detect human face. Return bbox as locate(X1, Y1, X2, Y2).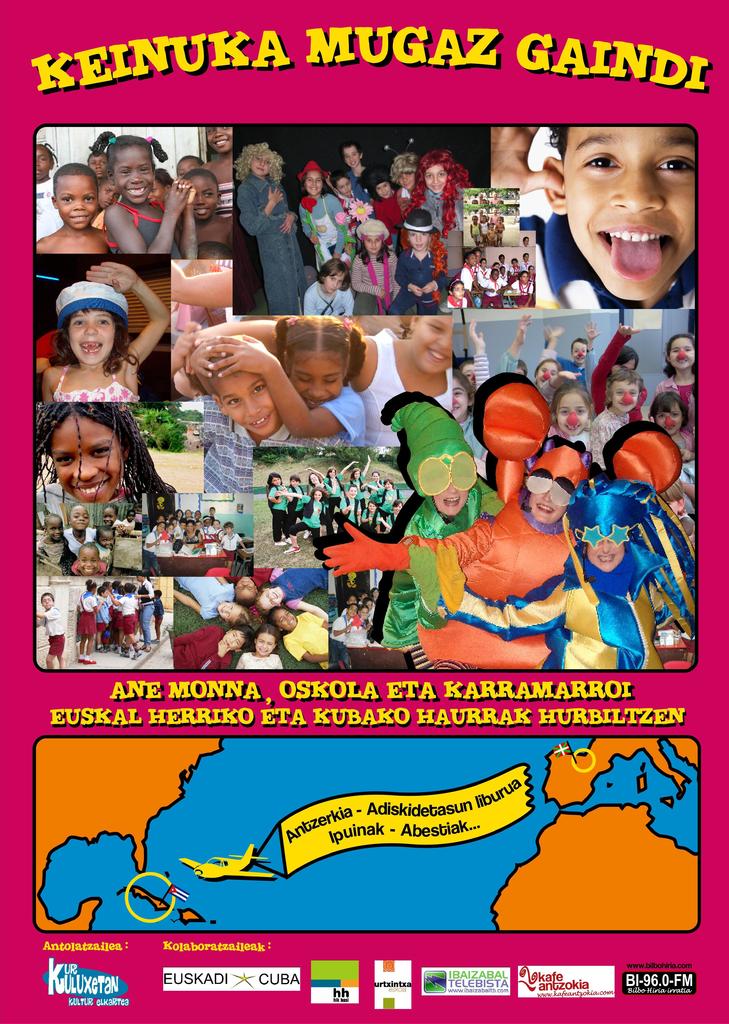
locate(669, 340, 695, 371).
